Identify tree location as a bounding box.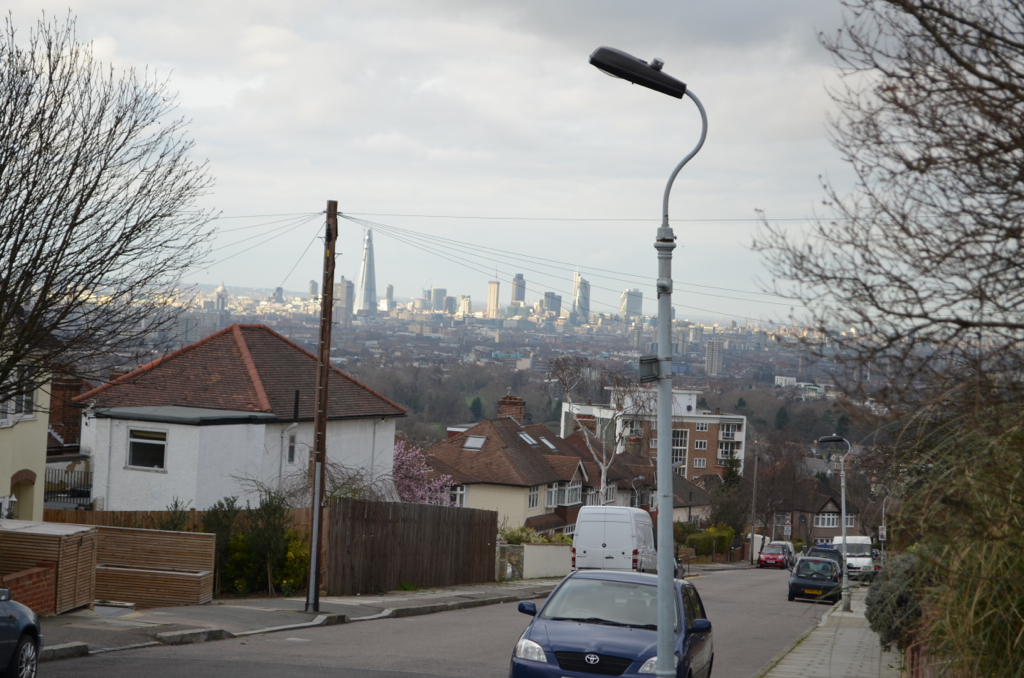
742, 0, 1023, 677.
